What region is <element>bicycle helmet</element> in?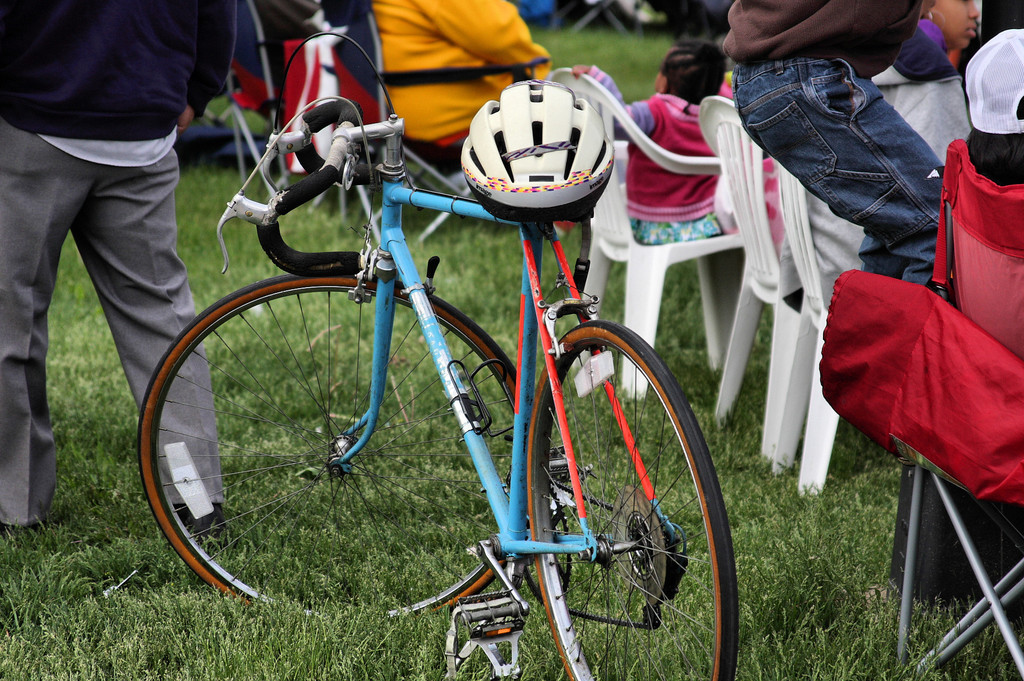
[463,79,616,223].
